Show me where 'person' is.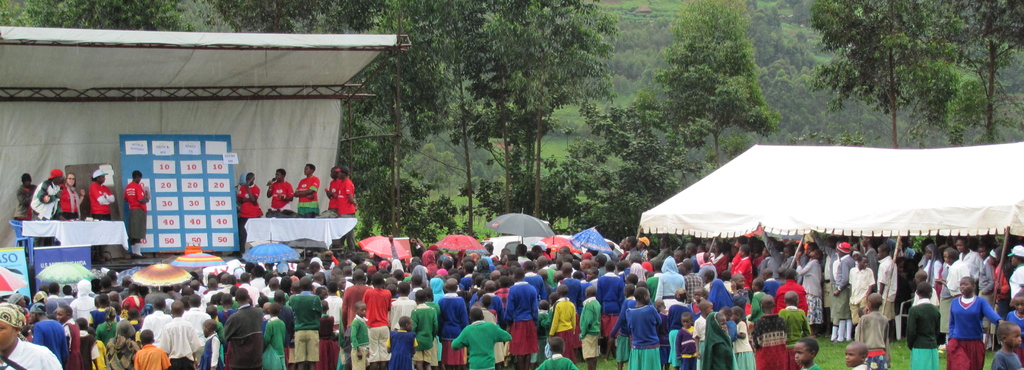
'person' is at pyautogui.locateOnScreen(268, 166, 292, 214).
